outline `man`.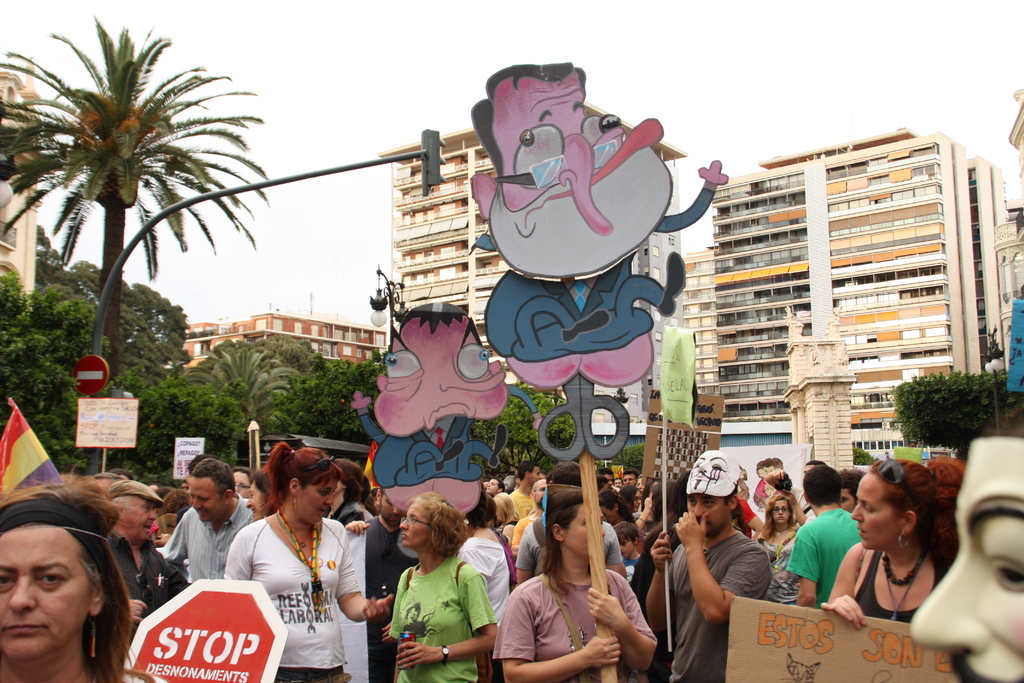
Outline: box(177, 476, 189, 493).
